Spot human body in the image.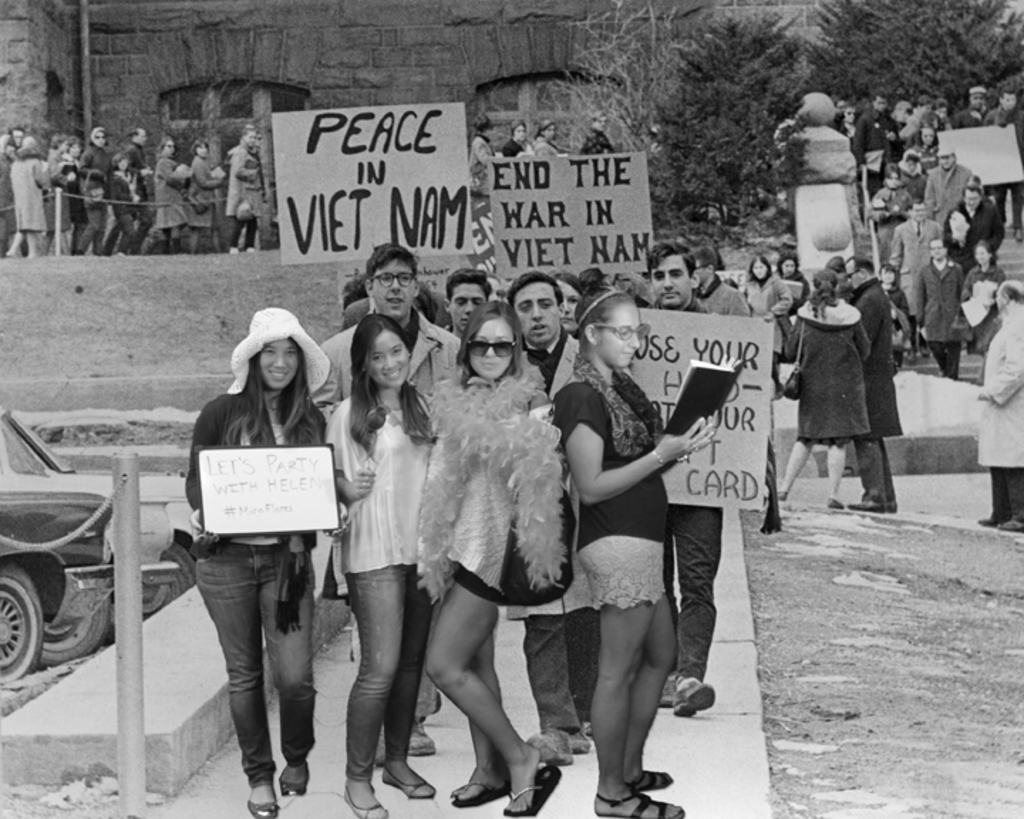
human body found at 775/255/815/346.
